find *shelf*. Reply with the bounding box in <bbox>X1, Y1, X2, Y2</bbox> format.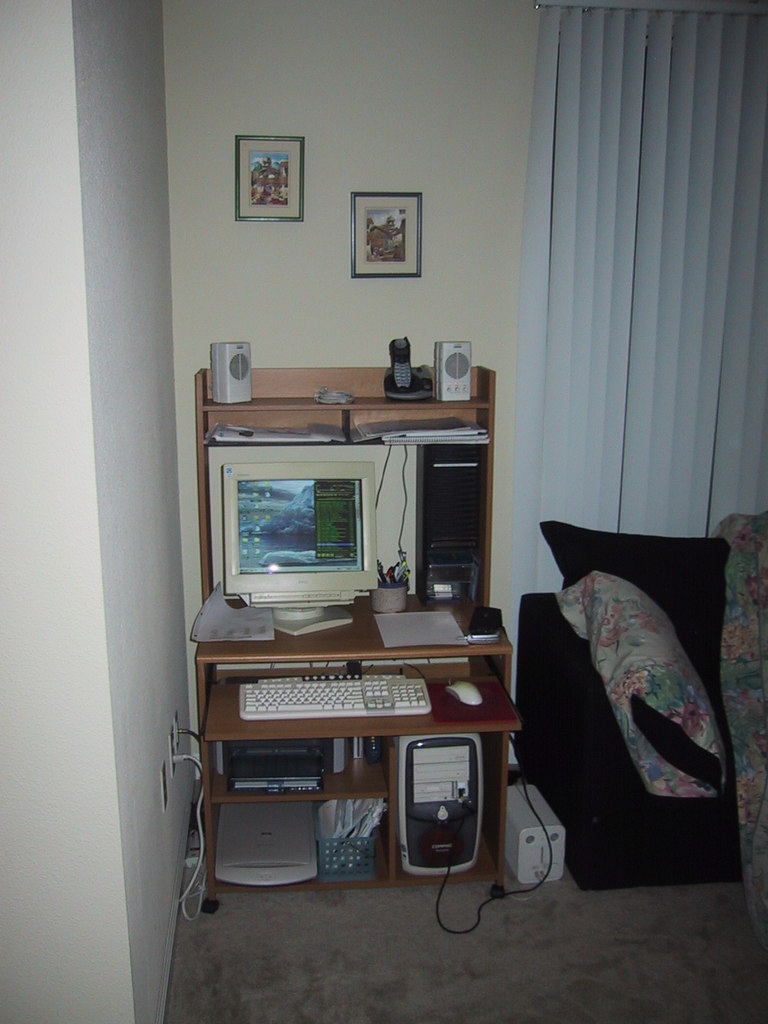
<bbox>185, 420, 493, 593</bbox>.
